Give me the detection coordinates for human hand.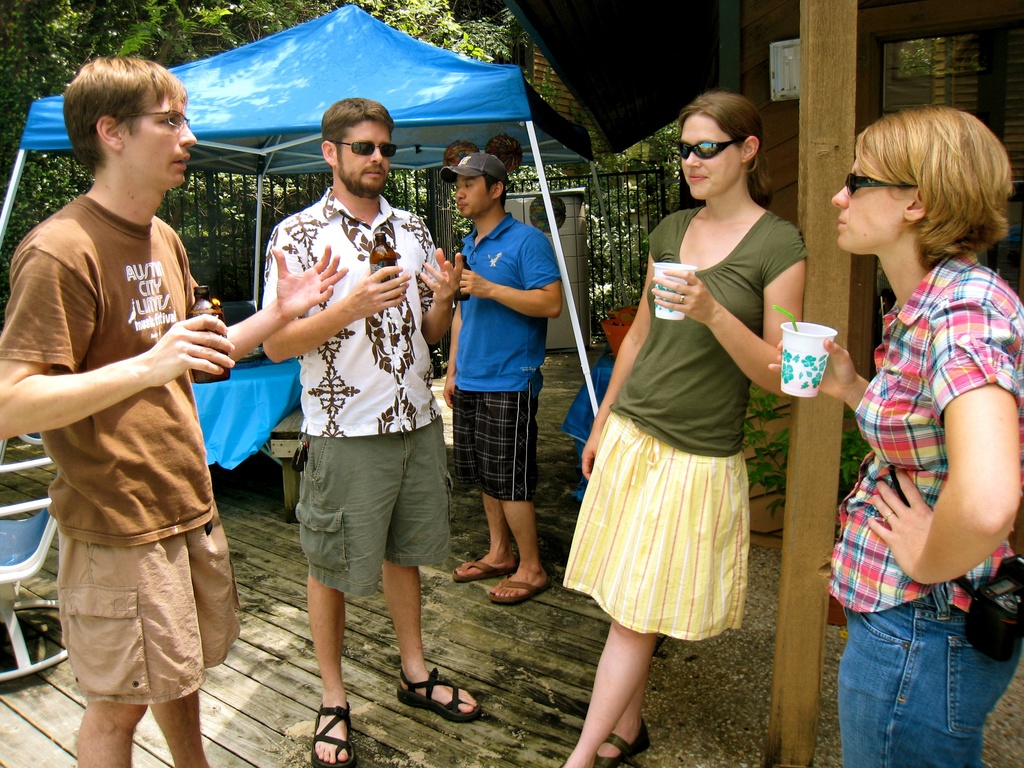
region(652, 266, 718, 321).
